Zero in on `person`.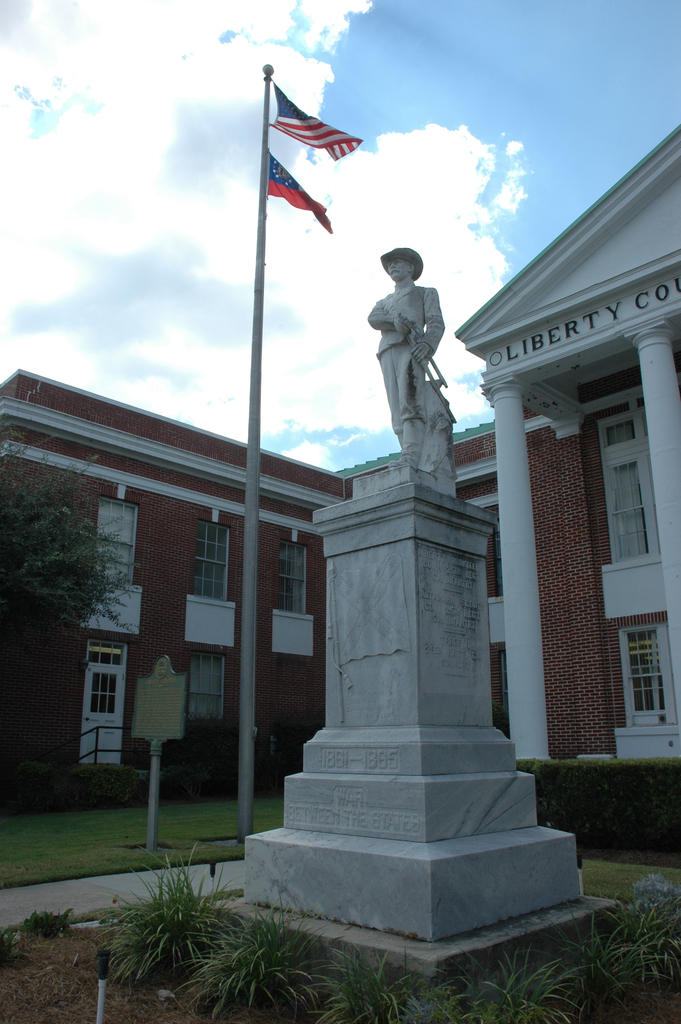
Zeroed in: 363:225:469:490.
